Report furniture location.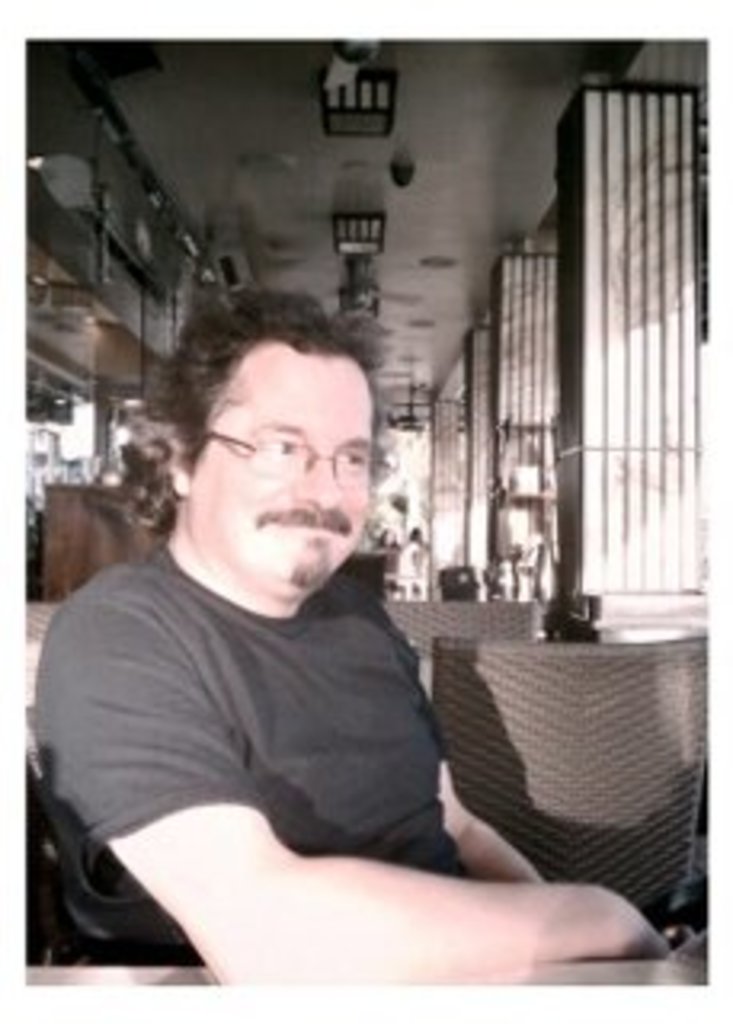
Report: (22, 957, 711, 989).
